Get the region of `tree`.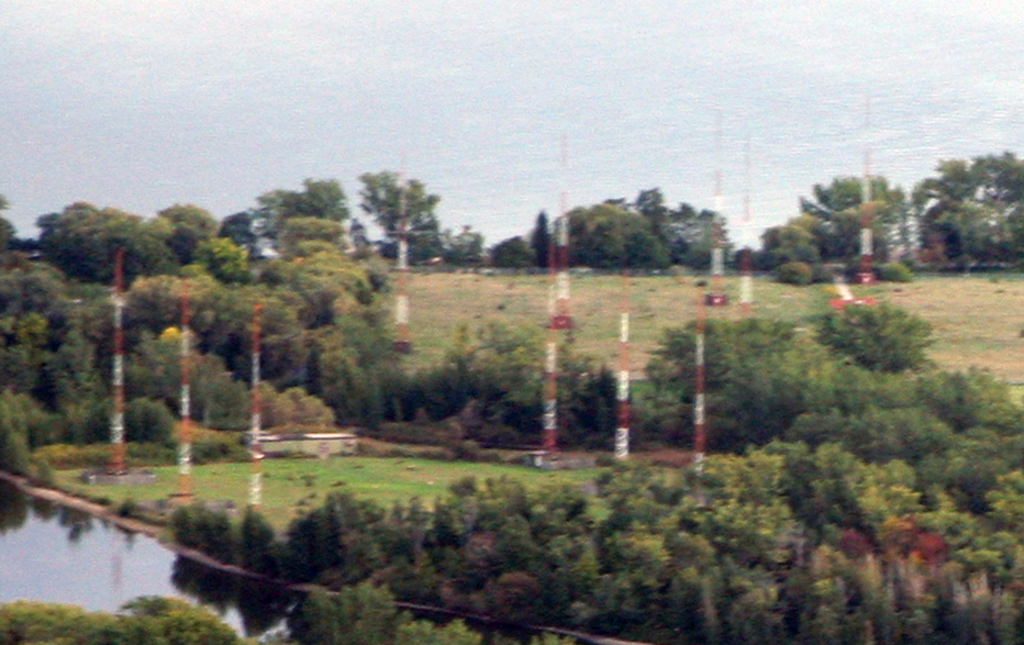
(554, 204, 666, 277).
